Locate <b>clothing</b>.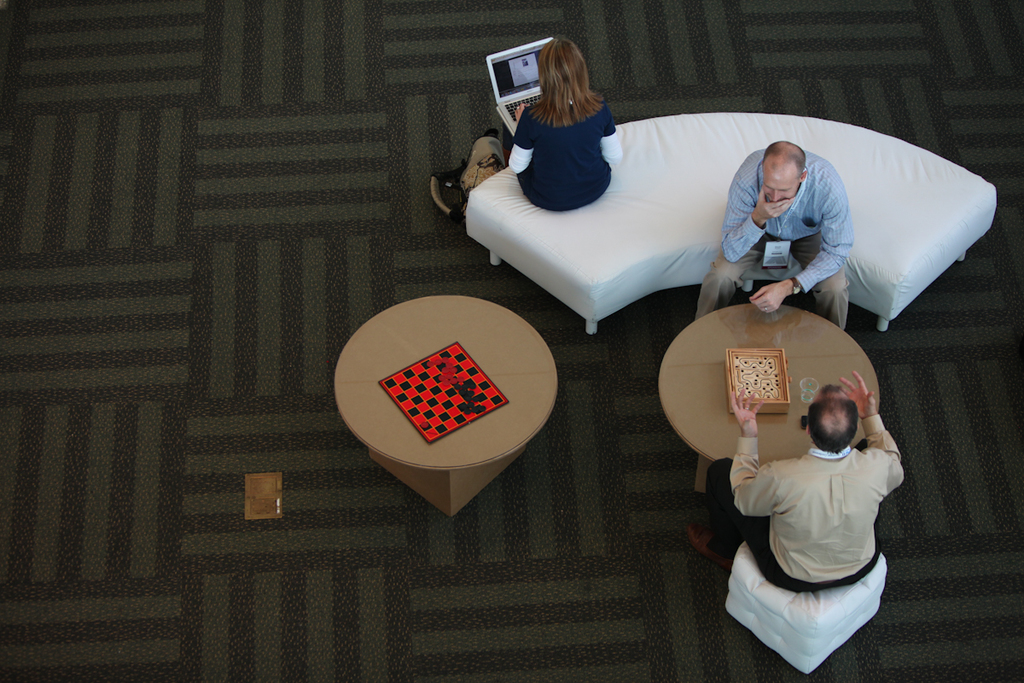
Bounding box: 516:69:631:184.
